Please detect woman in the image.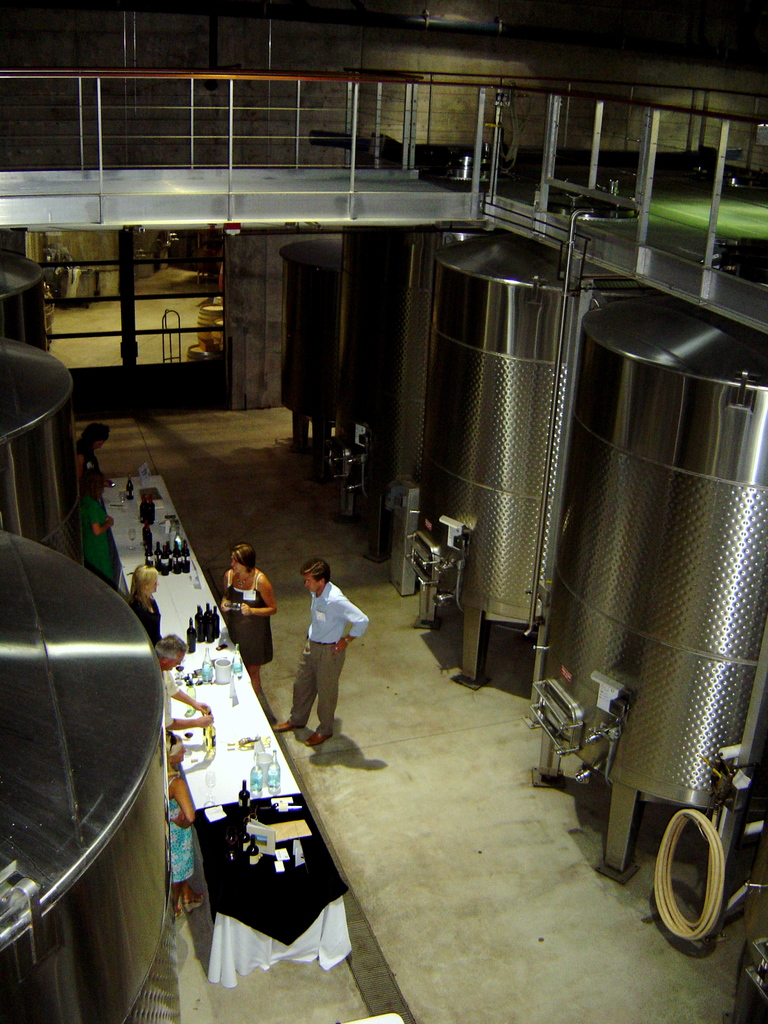
<region>129, 559, 165, 655</region>.
